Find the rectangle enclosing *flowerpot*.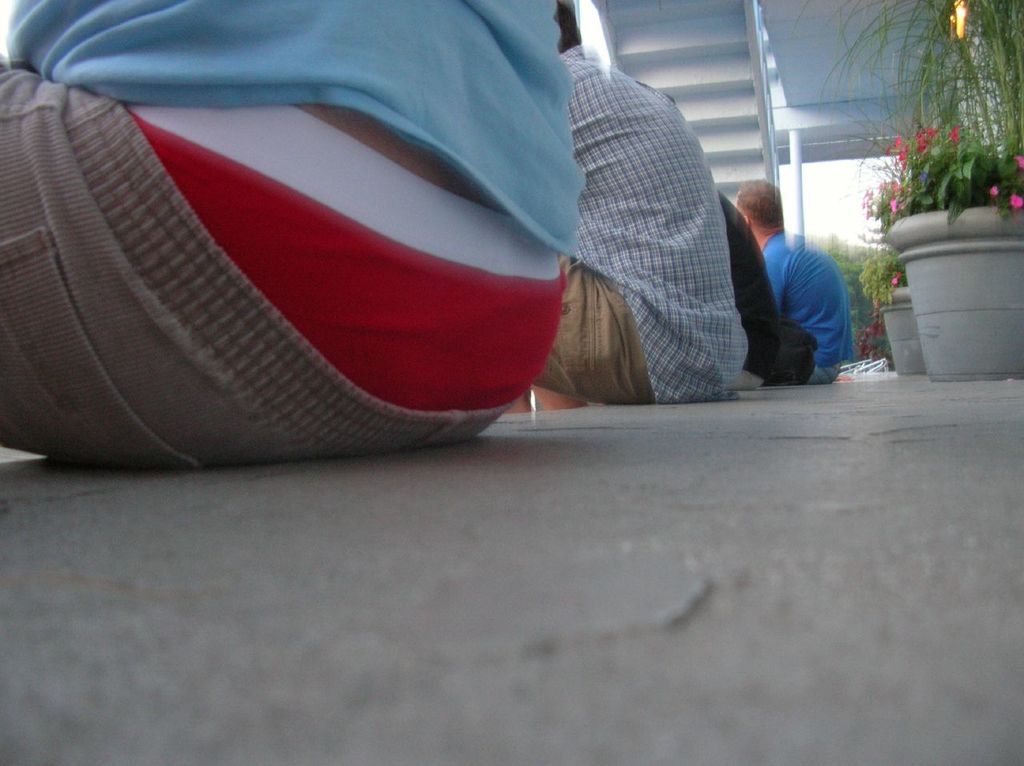
[left=890, top=174, right=1010, bottom=367].
